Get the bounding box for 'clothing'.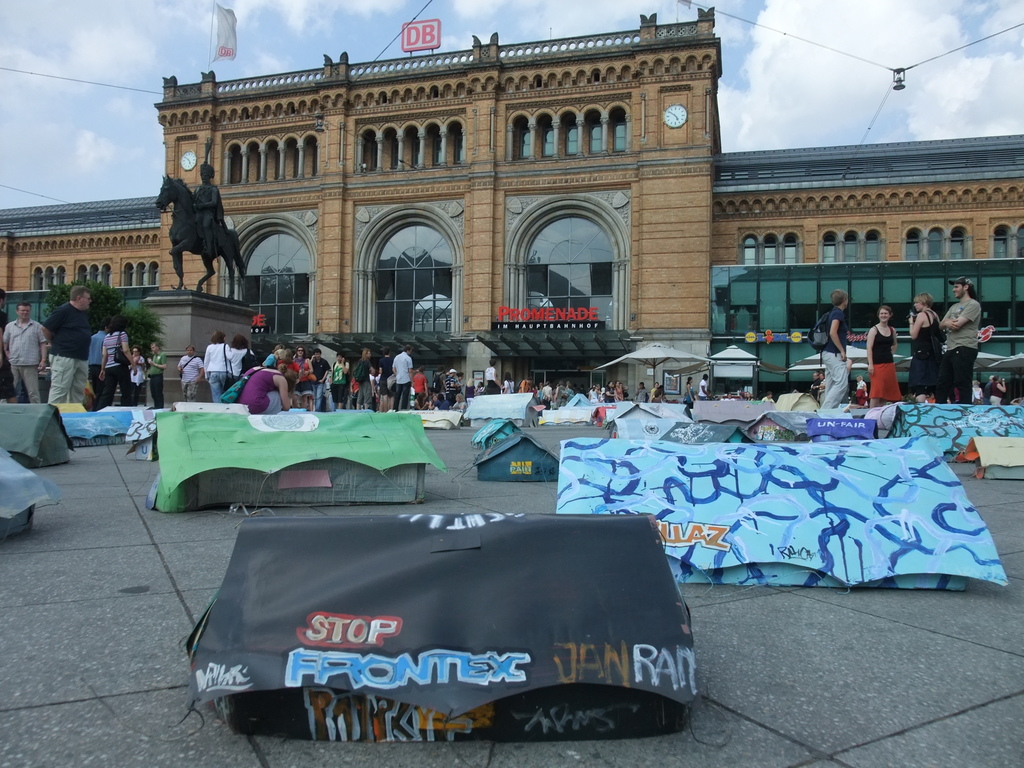
[868, 324, 899, 401].
